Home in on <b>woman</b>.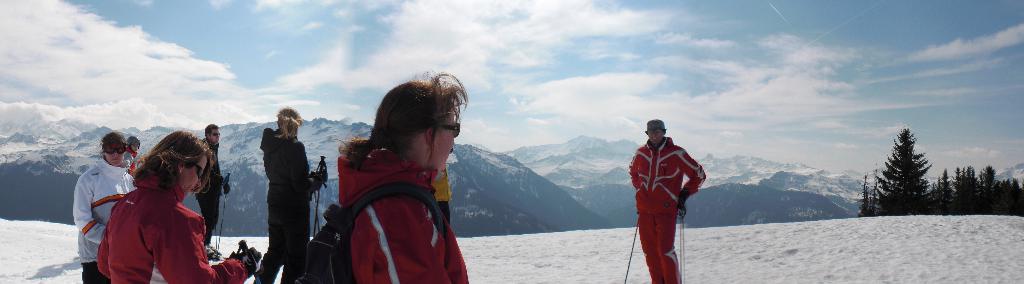
Homed in at rect(337, 69, 468, 283).
